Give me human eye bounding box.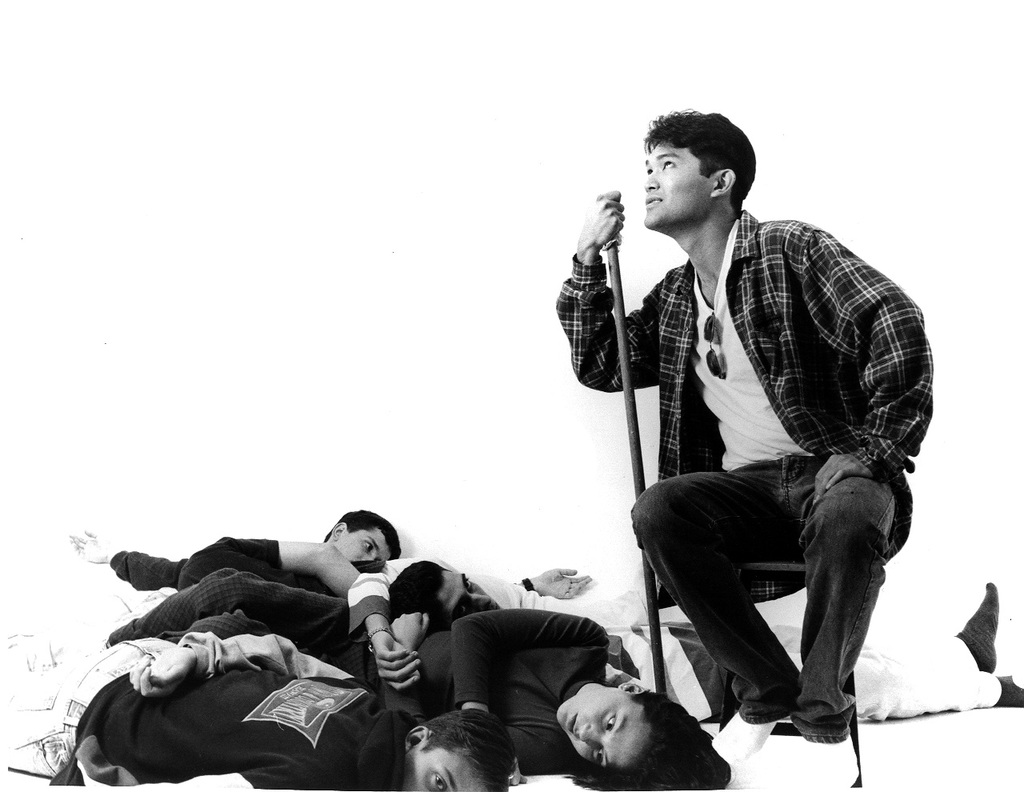
(597,742,603,765).
